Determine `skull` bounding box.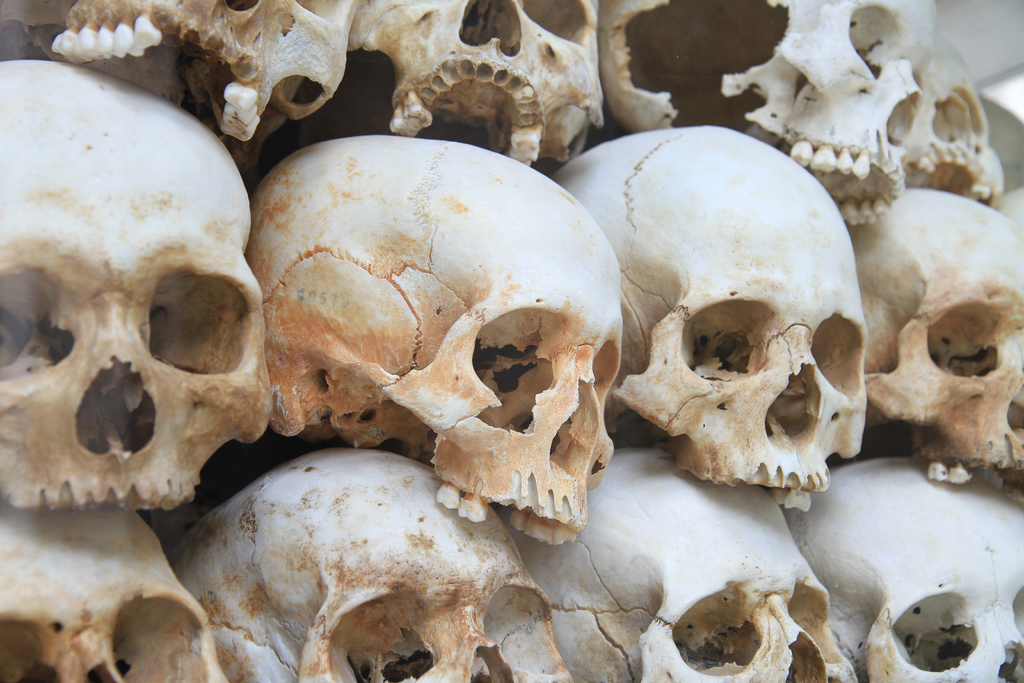
Determined: detection(347, 0, 607, 184).
